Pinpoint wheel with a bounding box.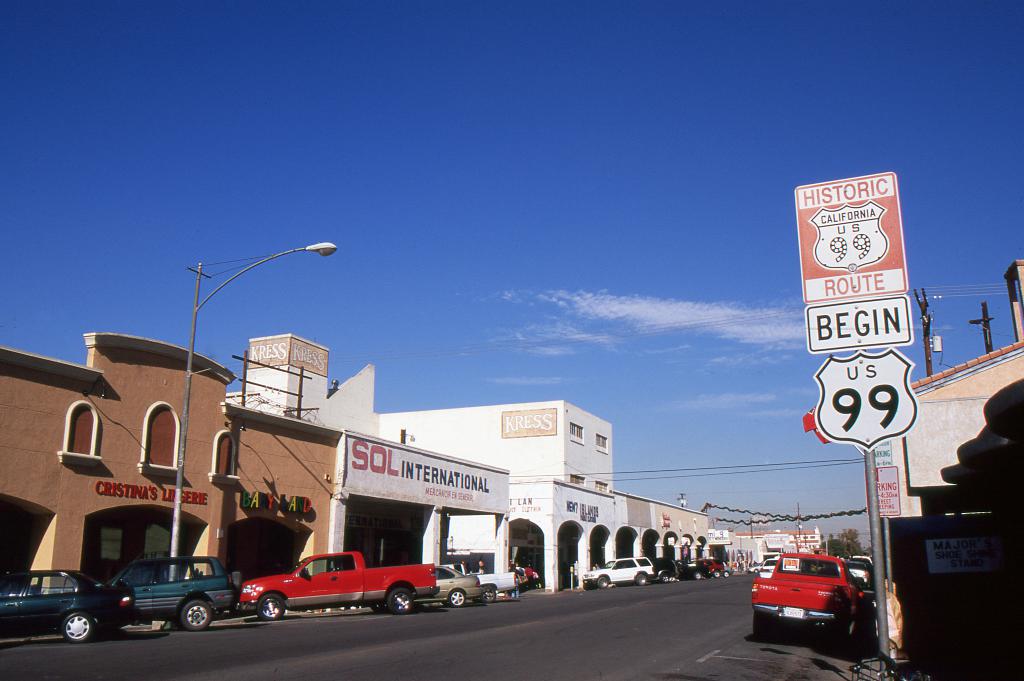
[752, 612, 769, 635].
